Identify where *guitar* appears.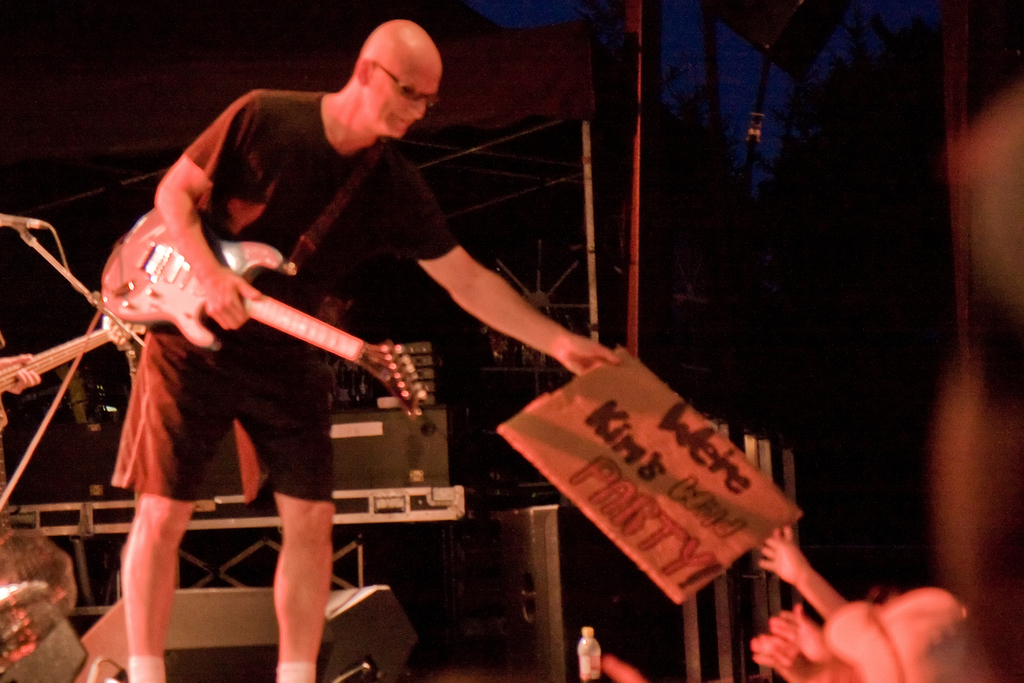
Appears at x1=46, y1=212, x2=447, y2=465.
